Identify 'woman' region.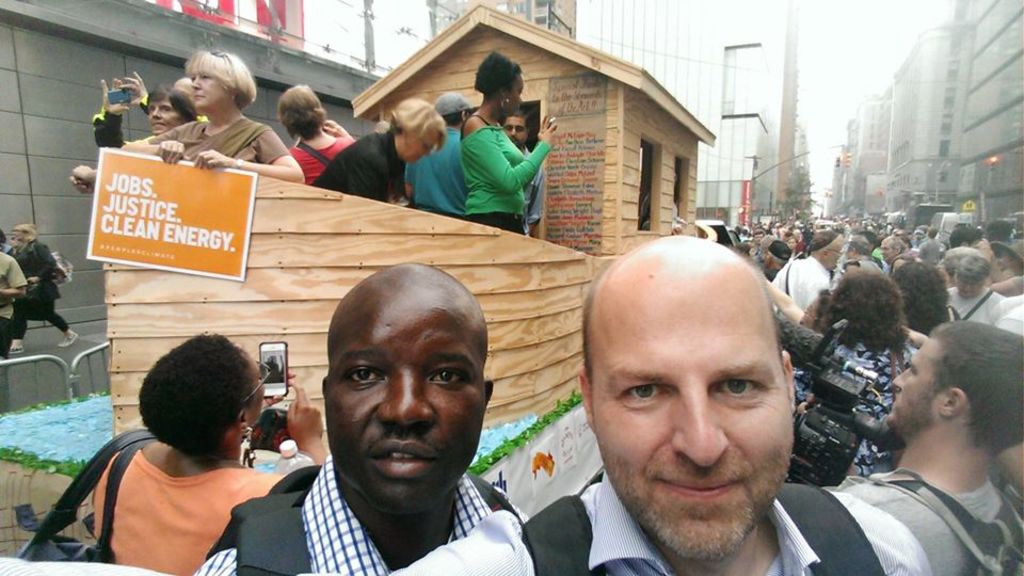
Region: x1=150 y1=83 x2=195 y2=131.
